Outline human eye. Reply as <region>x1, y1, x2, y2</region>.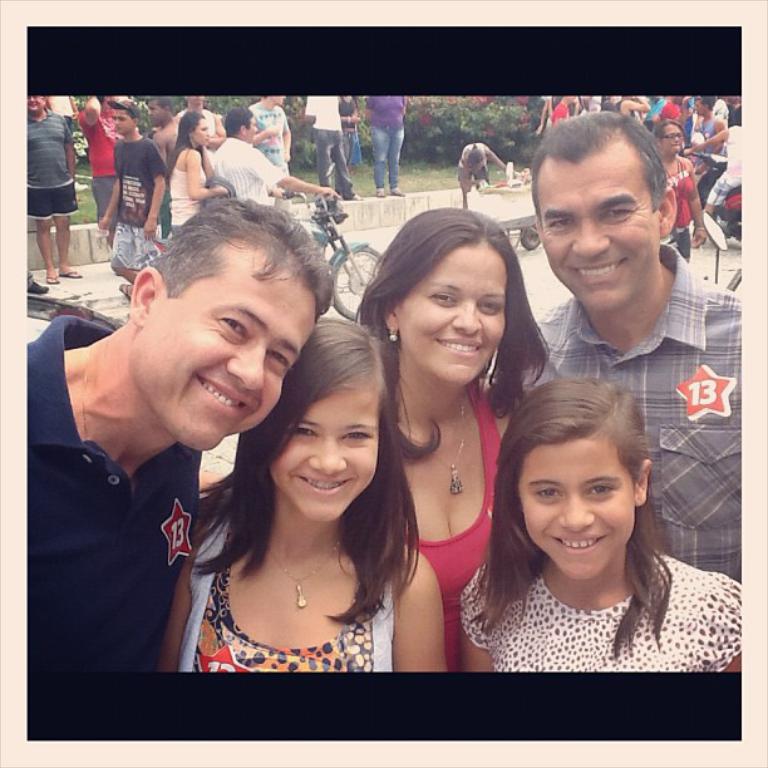
<region>546, 217, 572, 226</region>.
